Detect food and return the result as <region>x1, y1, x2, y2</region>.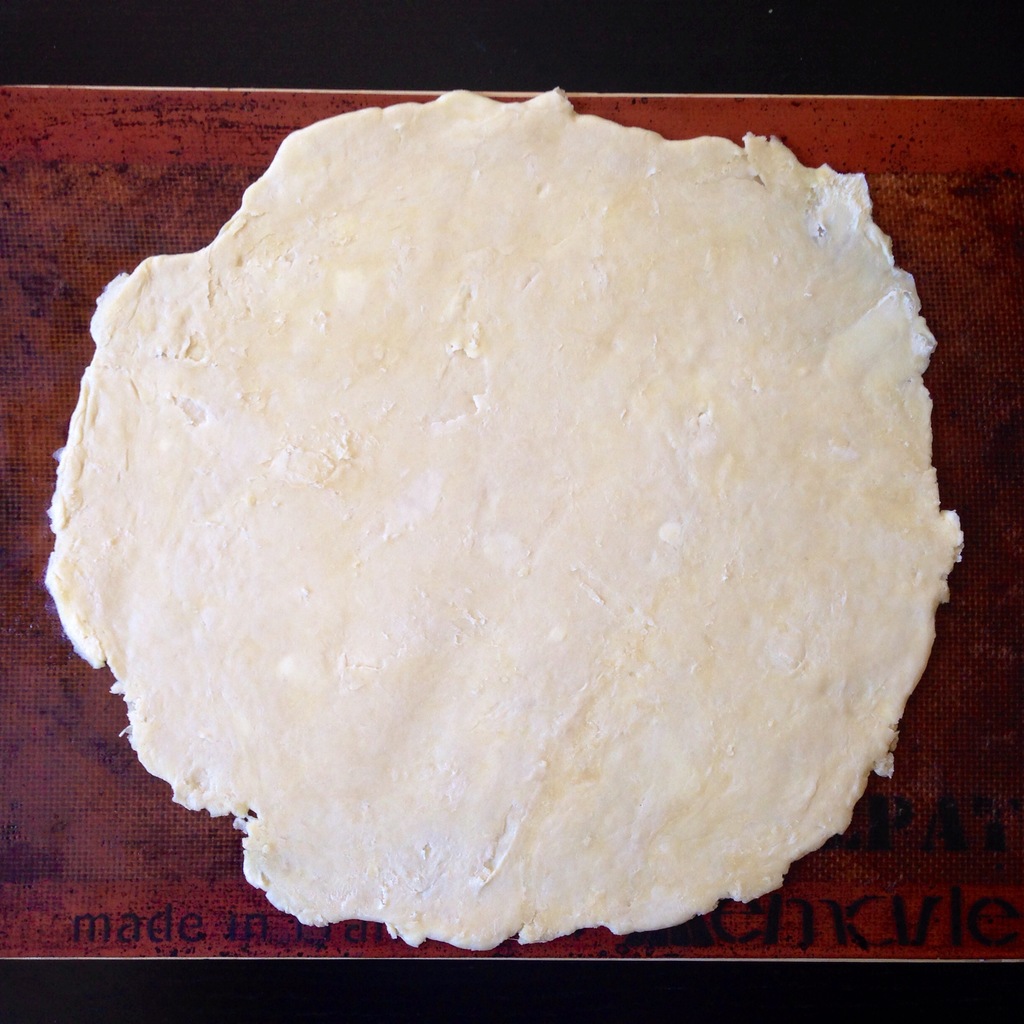
<region>56, 90, 959, 967</region>.
